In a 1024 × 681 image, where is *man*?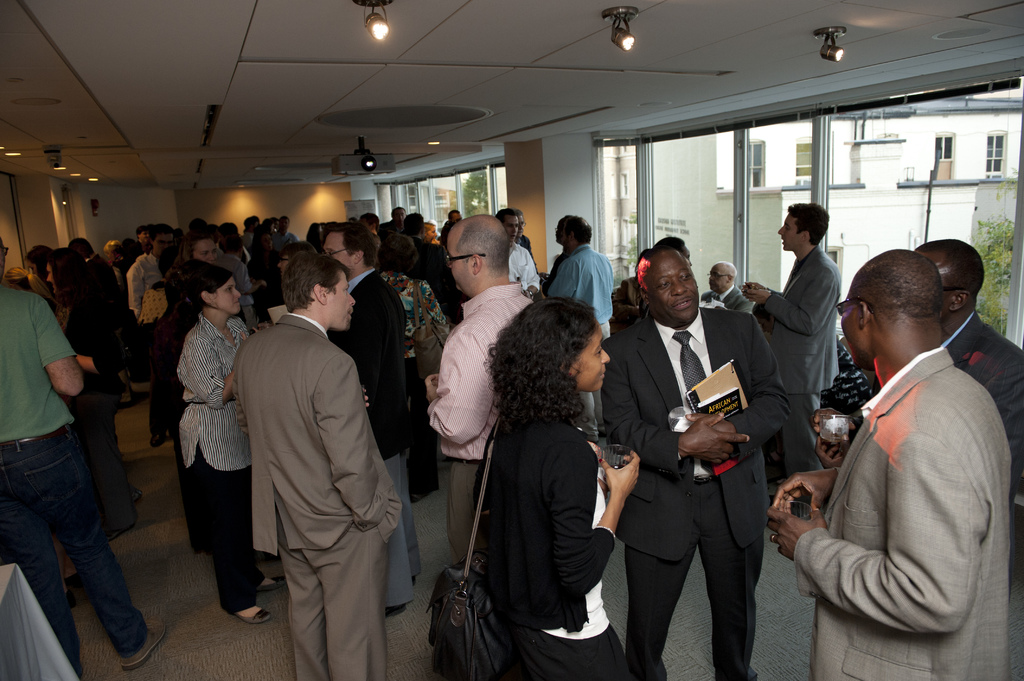
[left=767, top=249, right=1014, bottom=680].
